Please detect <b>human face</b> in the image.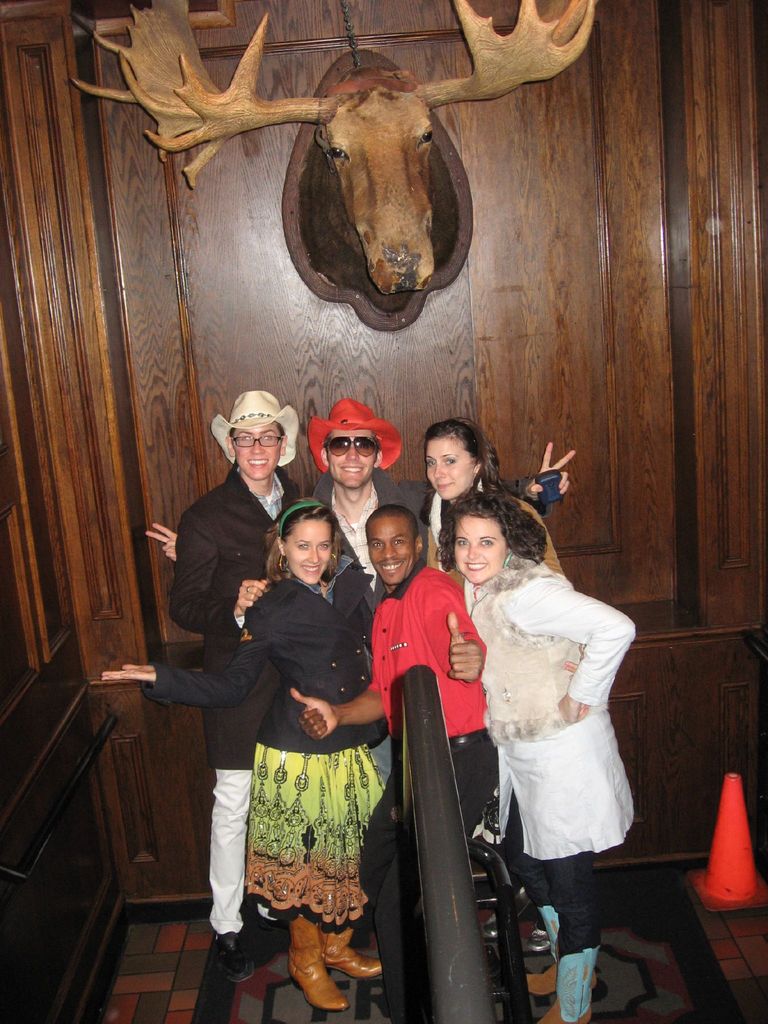
<region>367, 520, 413, 585</region>.
